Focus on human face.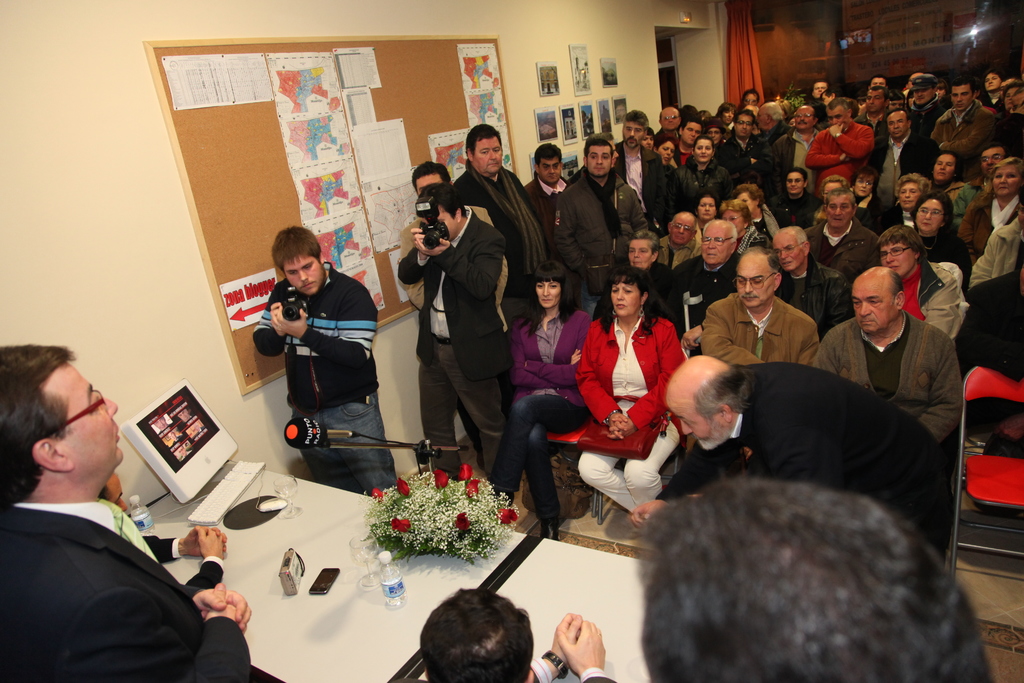
Focused at 627:243:647:268.
